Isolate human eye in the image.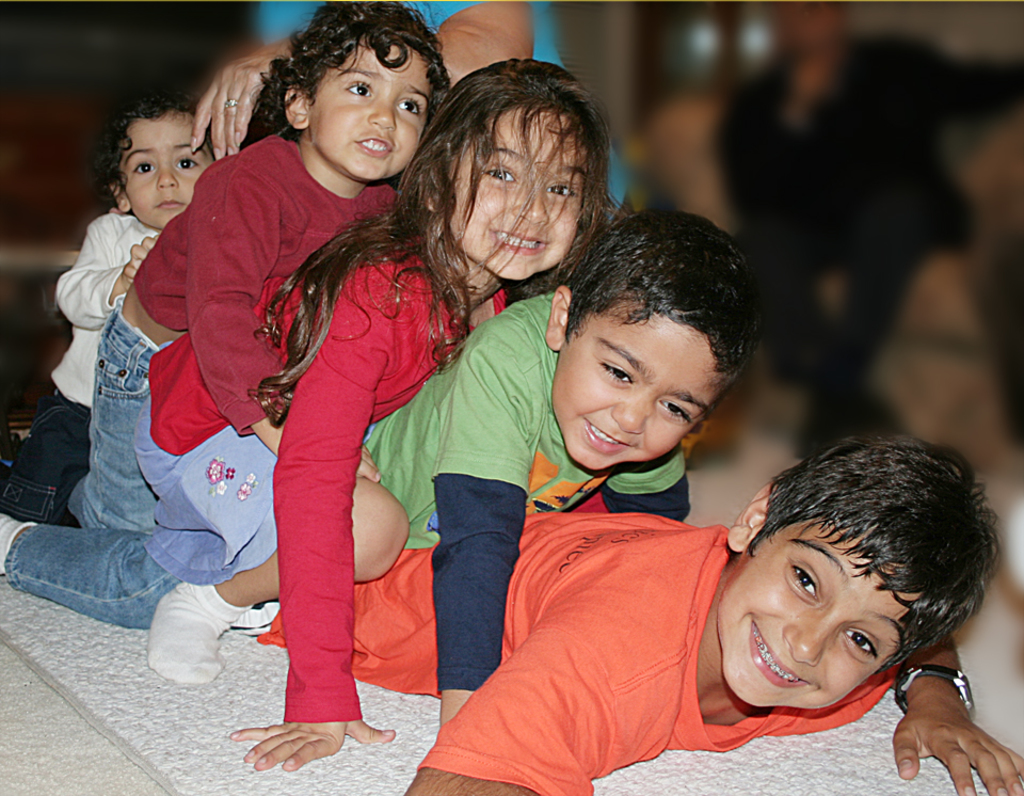
Isolated region: x1=345, y1=79, x2=372, y2=101.
